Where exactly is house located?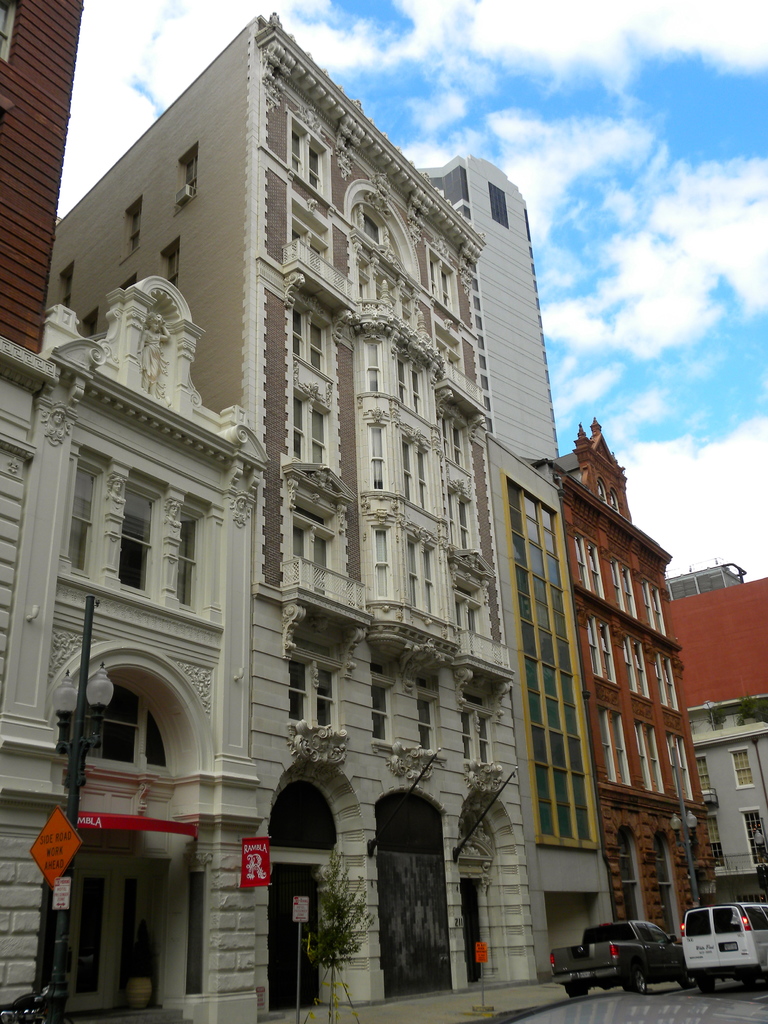
Its bounding box is {"x1": 511, "y1": 401, "x2": 739, "y2": 957}.
